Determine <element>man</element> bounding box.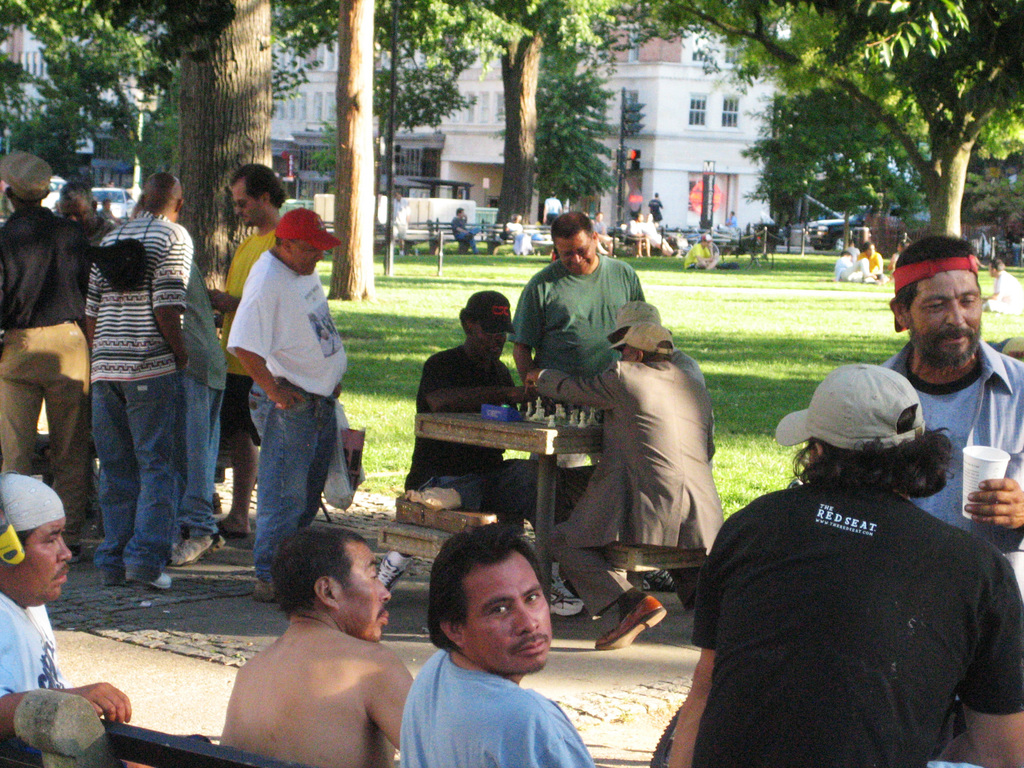
Determined: x1=168, y1=267, x2=223, y2=567.
